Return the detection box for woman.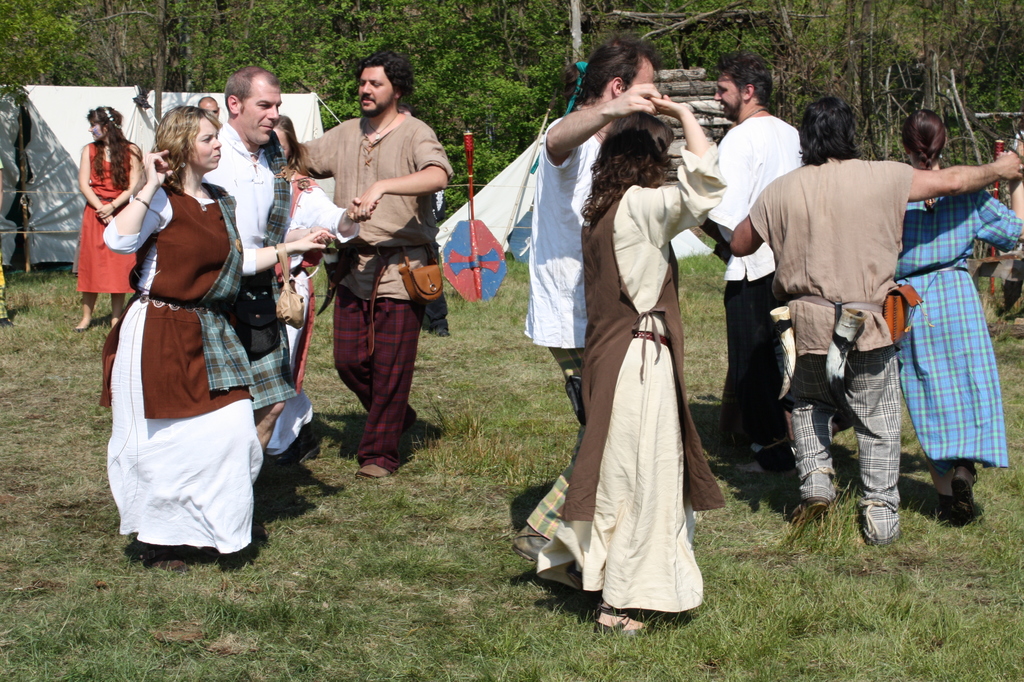
x1=74 y1=104 x2=143 y2=331.
